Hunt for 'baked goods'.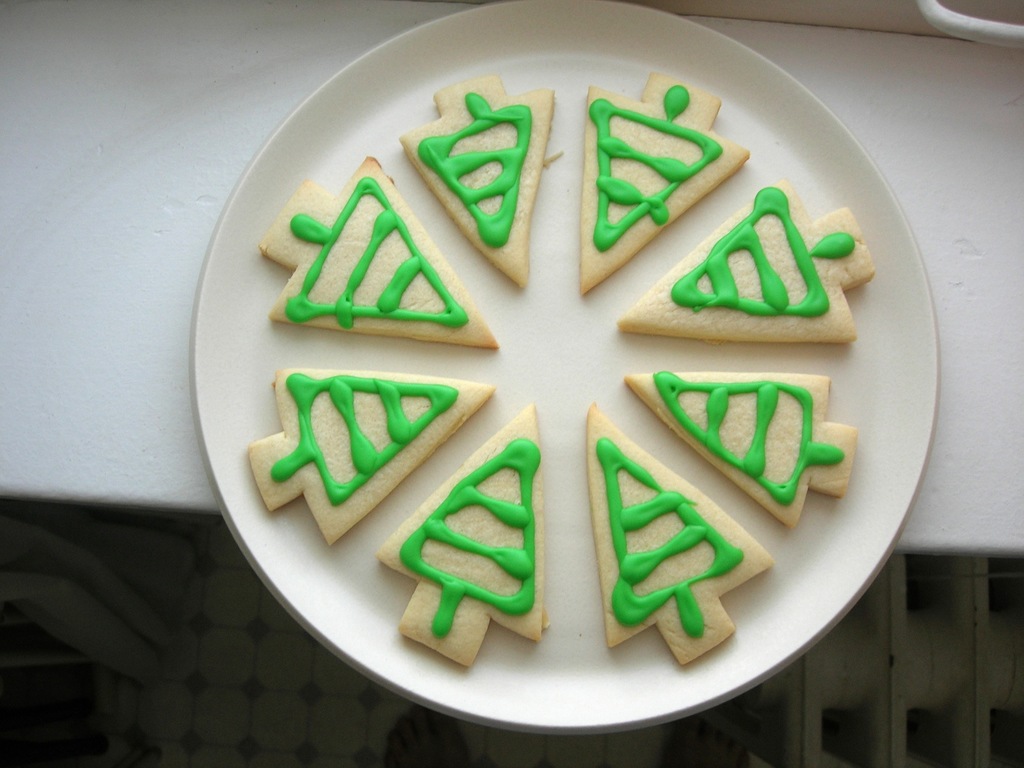
Hunted down at x1=621, y1=378, x2=858, y2=527.
